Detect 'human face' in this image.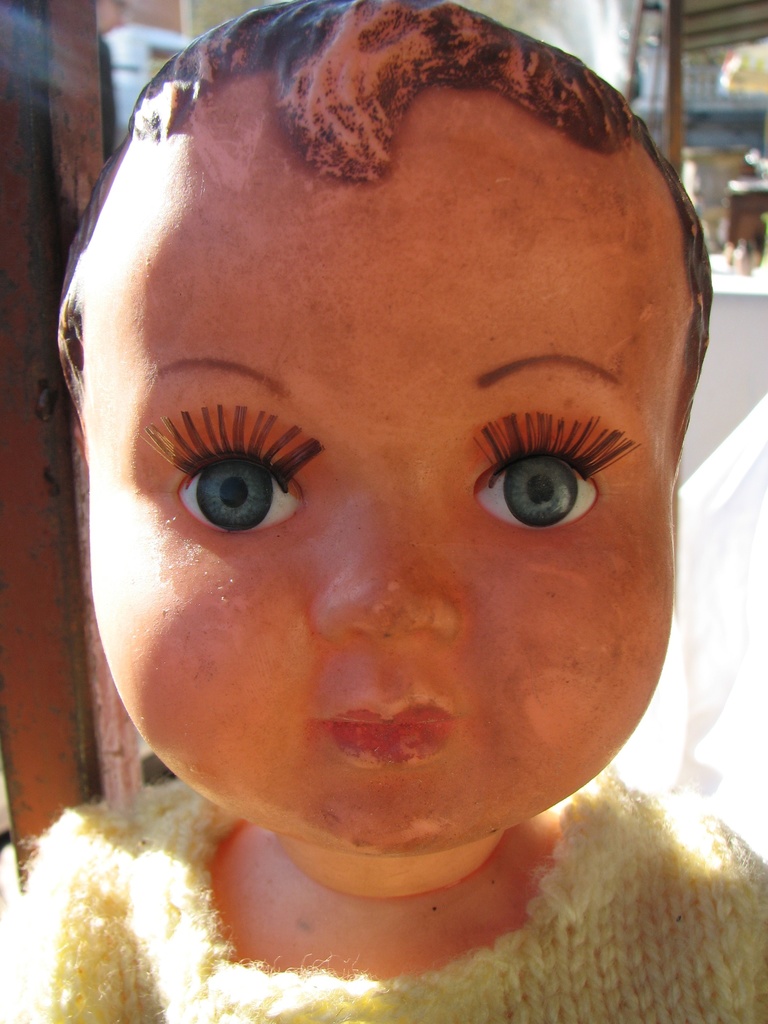
Detection: <region>56, 0, 746, 906</region>.
